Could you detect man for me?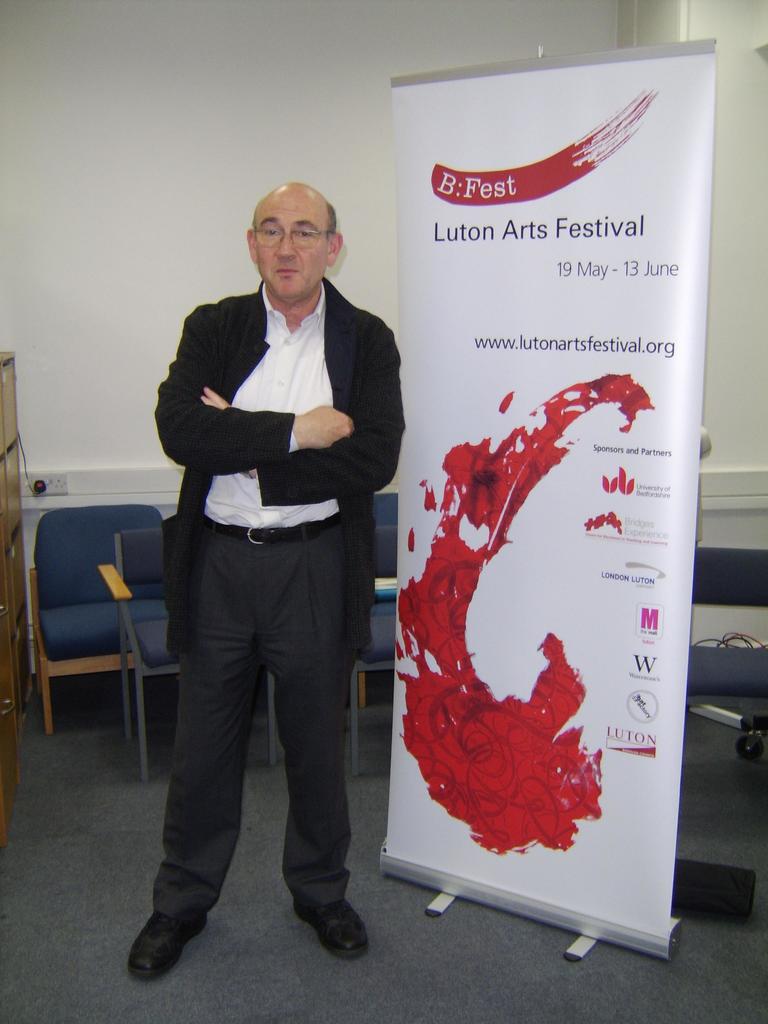
Detection result: pyautogui.locateOnScreen(143, 147, 420, 958).
